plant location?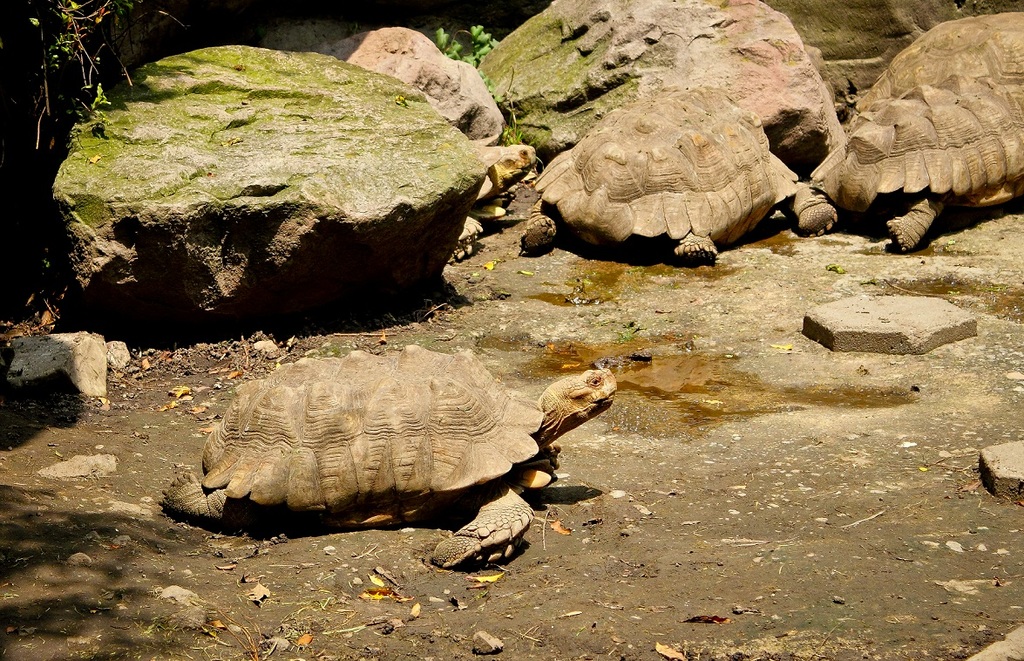
BBox(179, 604, 264, 660)
